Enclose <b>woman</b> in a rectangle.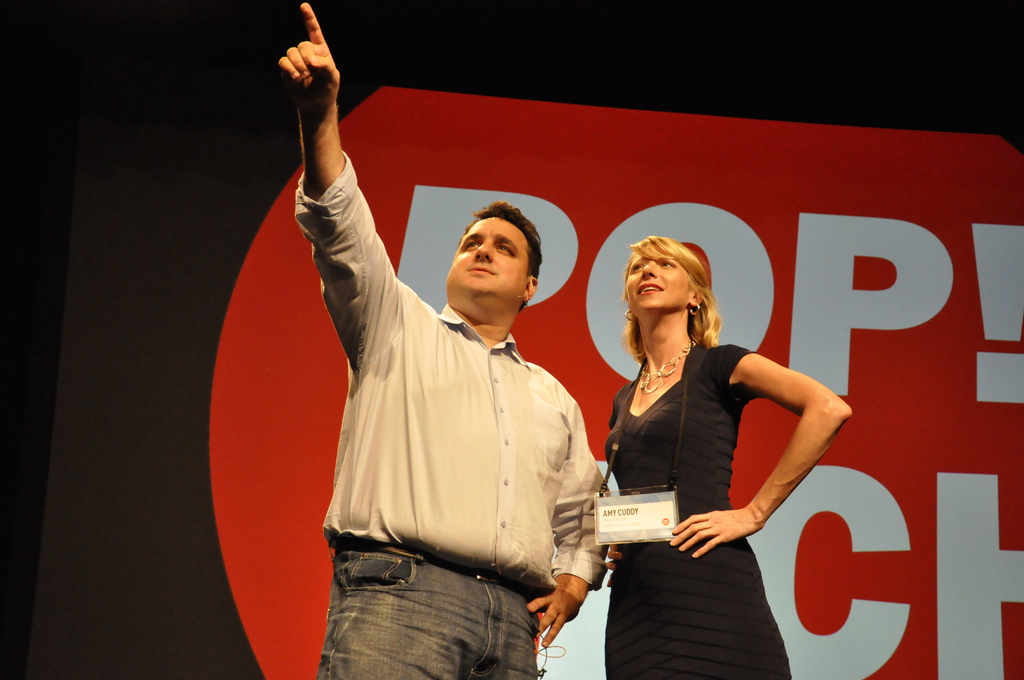
rect(599, 232, 831, 665).
